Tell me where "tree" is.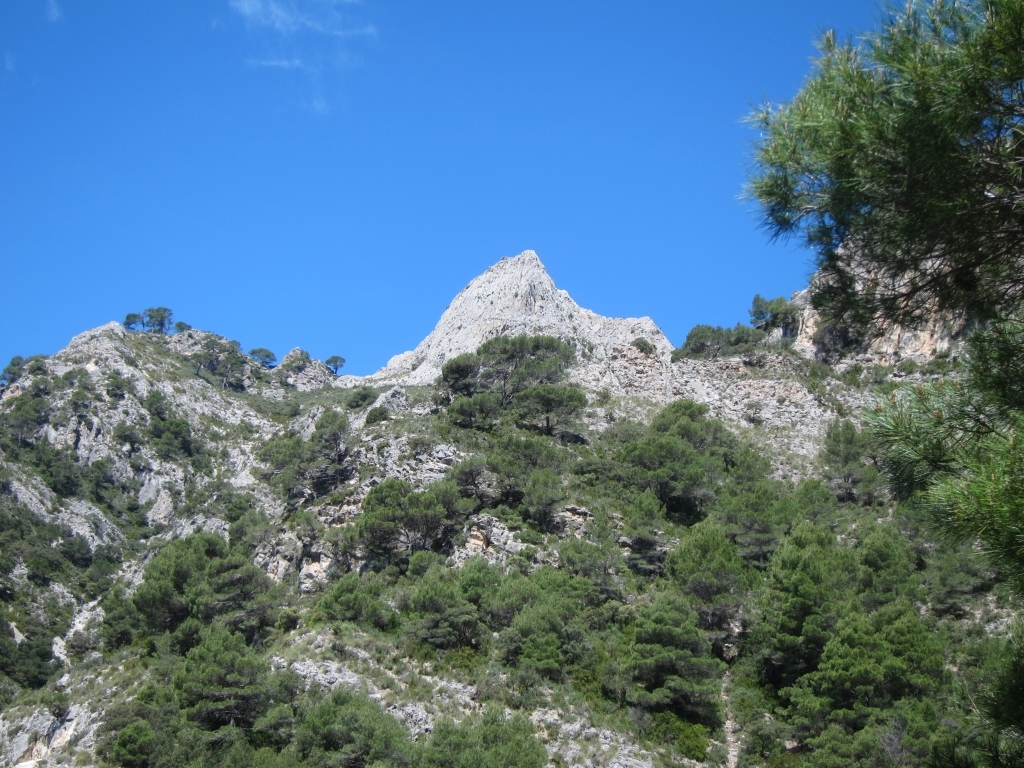
"tree" is at Rect(742, 32, 990, 393).
